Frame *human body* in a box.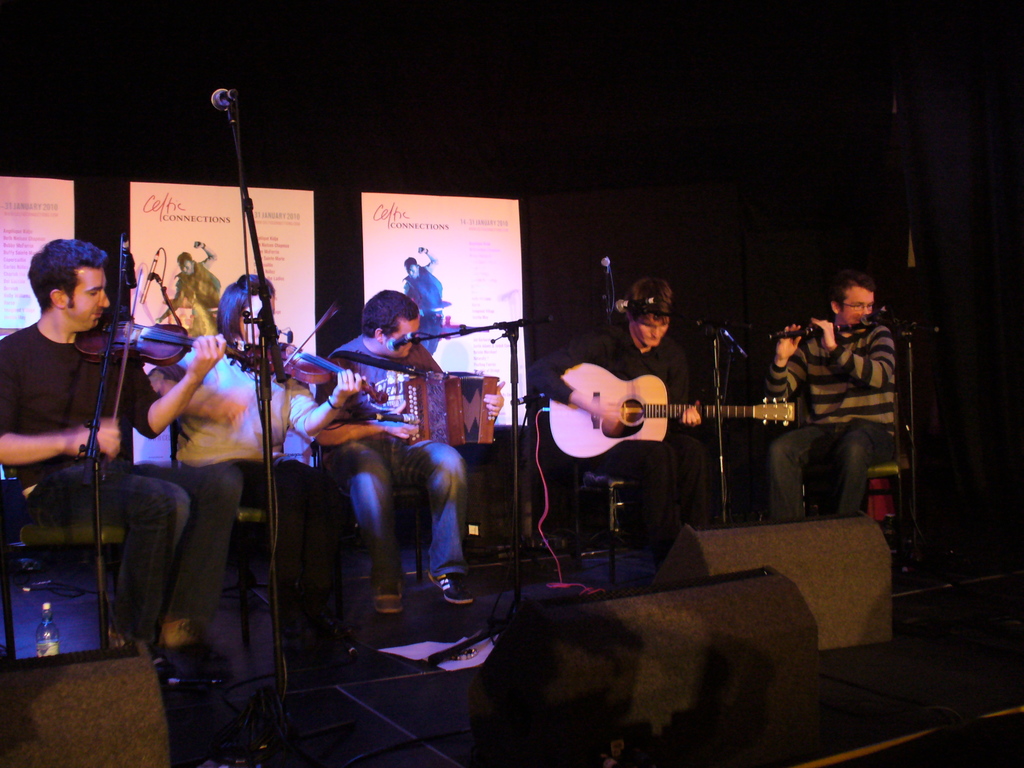
[x1=794, y1=265, x2=911, y2=538].
